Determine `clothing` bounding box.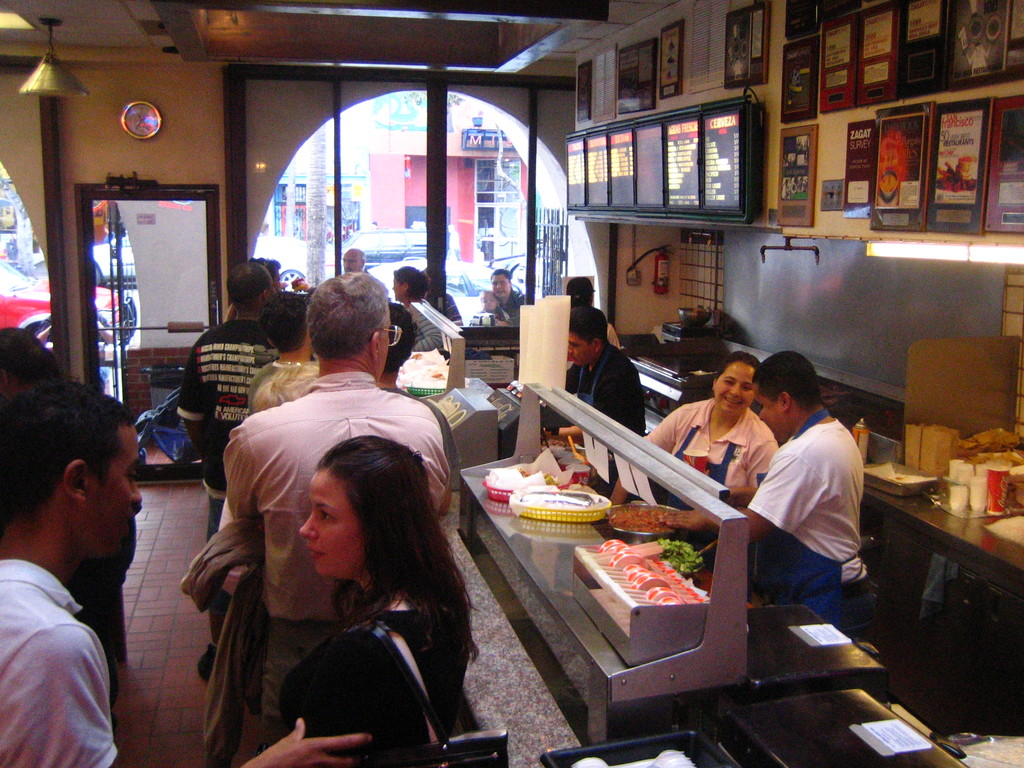
Determined: <box>218,367,448,748</box>.
